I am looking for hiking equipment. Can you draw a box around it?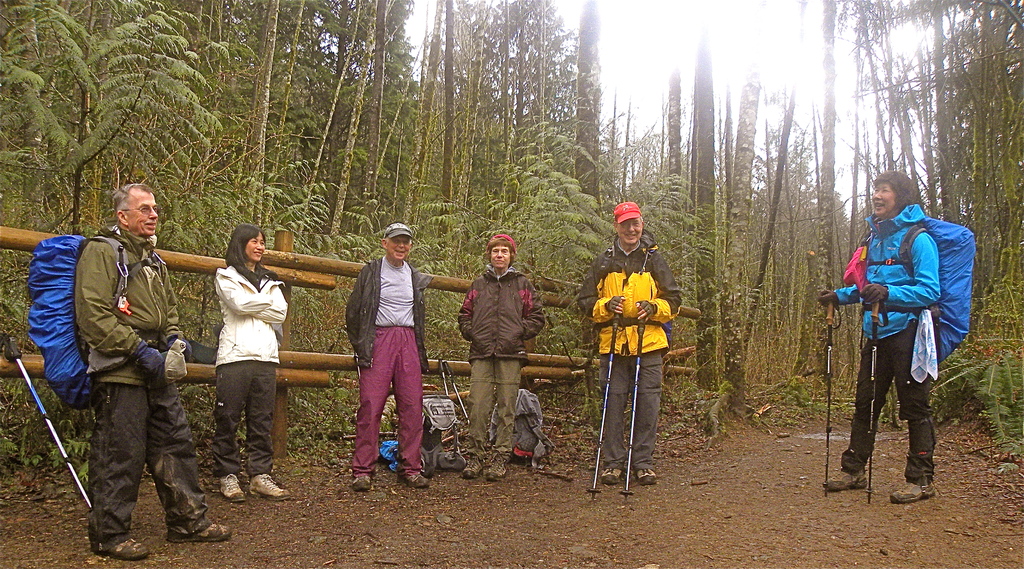
Sure, the bounding box is <bbox>442, 358, 472, 427</bbox>.
